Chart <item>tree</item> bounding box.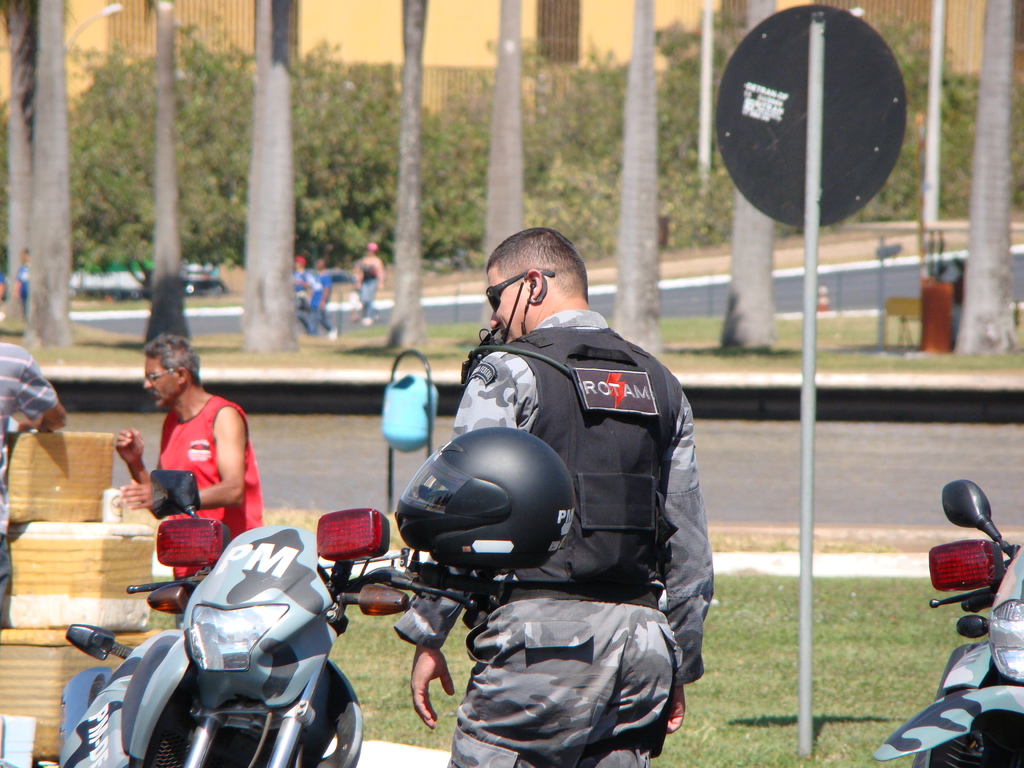
Charted: 949,0,1018,349.
